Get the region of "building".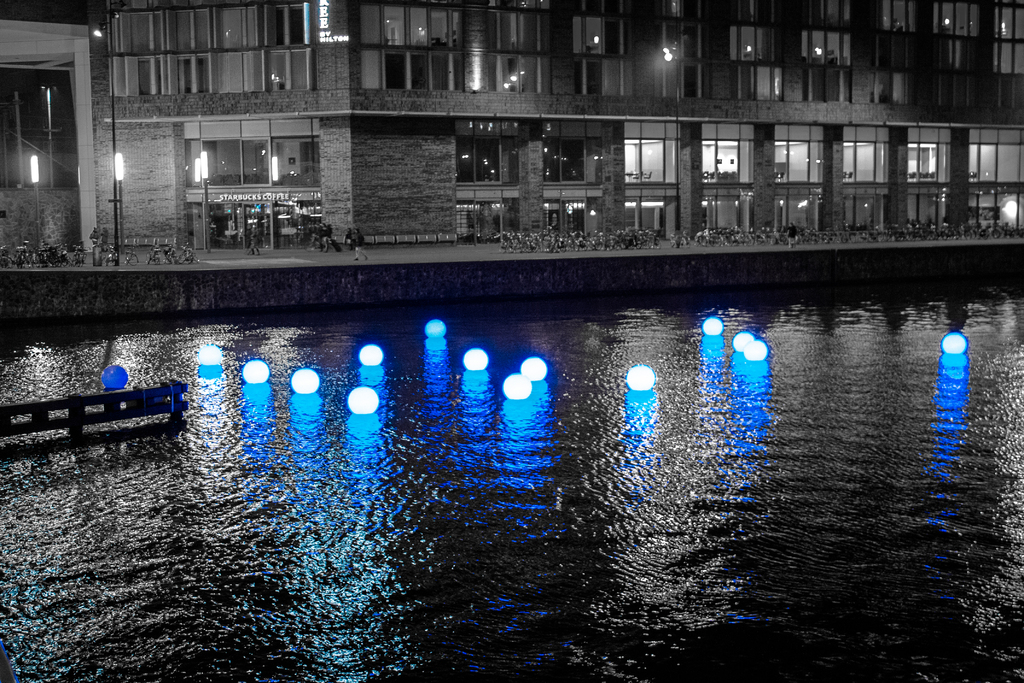
x1=0, y1=0, x2=1023, y2=252.
